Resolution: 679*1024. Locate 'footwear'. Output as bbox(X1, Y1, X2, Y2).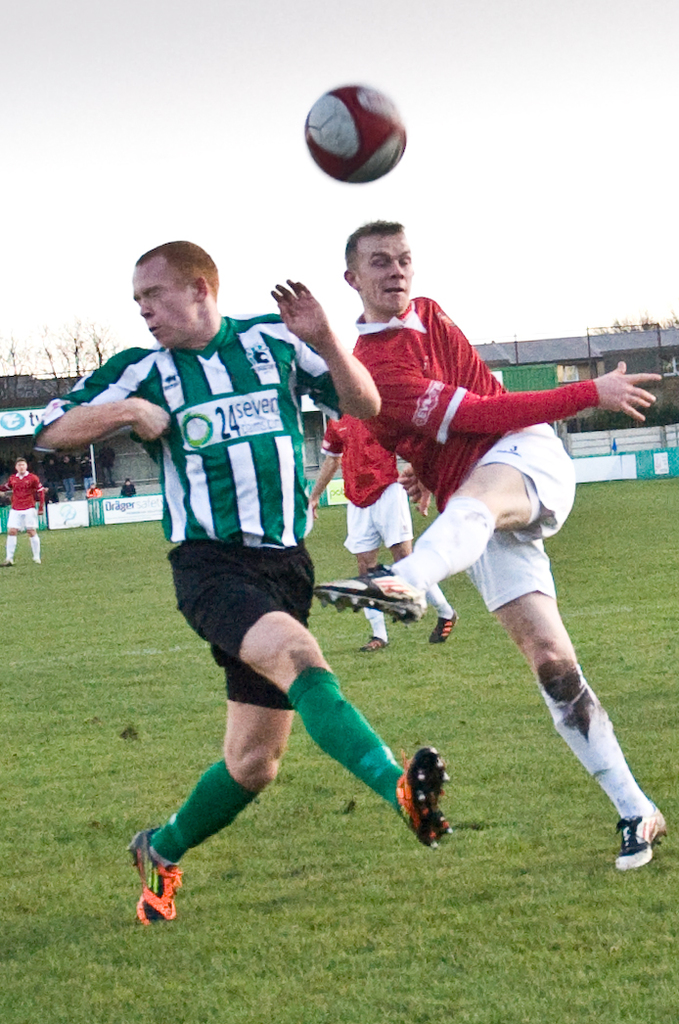
bbox(606, 797, 665, 874).
